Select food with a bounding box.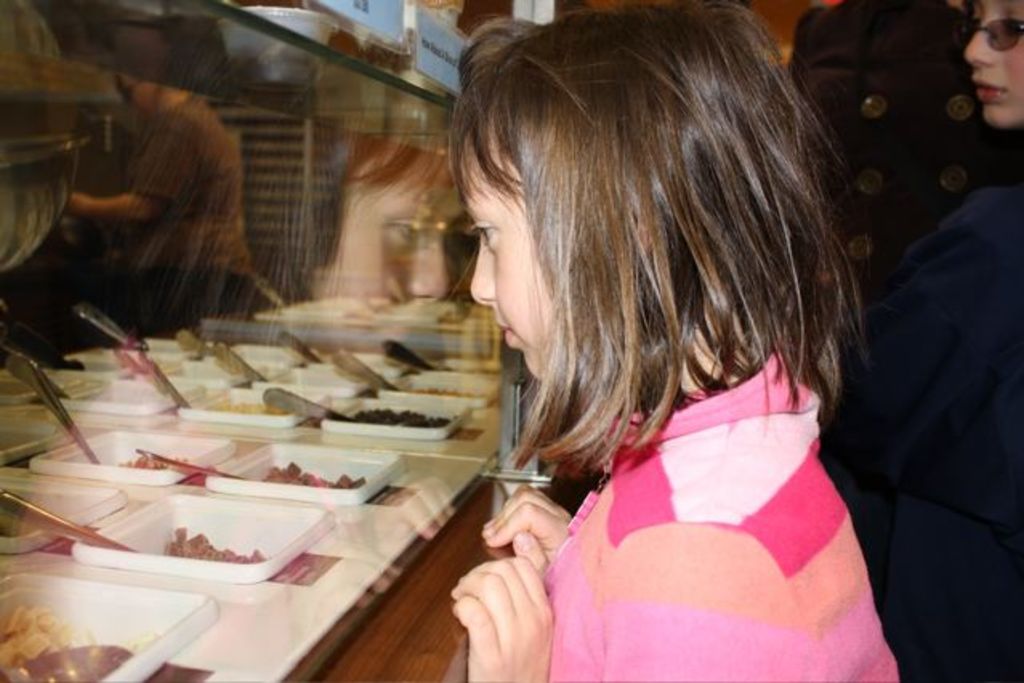
BBox(353, 407, 457, 431).
